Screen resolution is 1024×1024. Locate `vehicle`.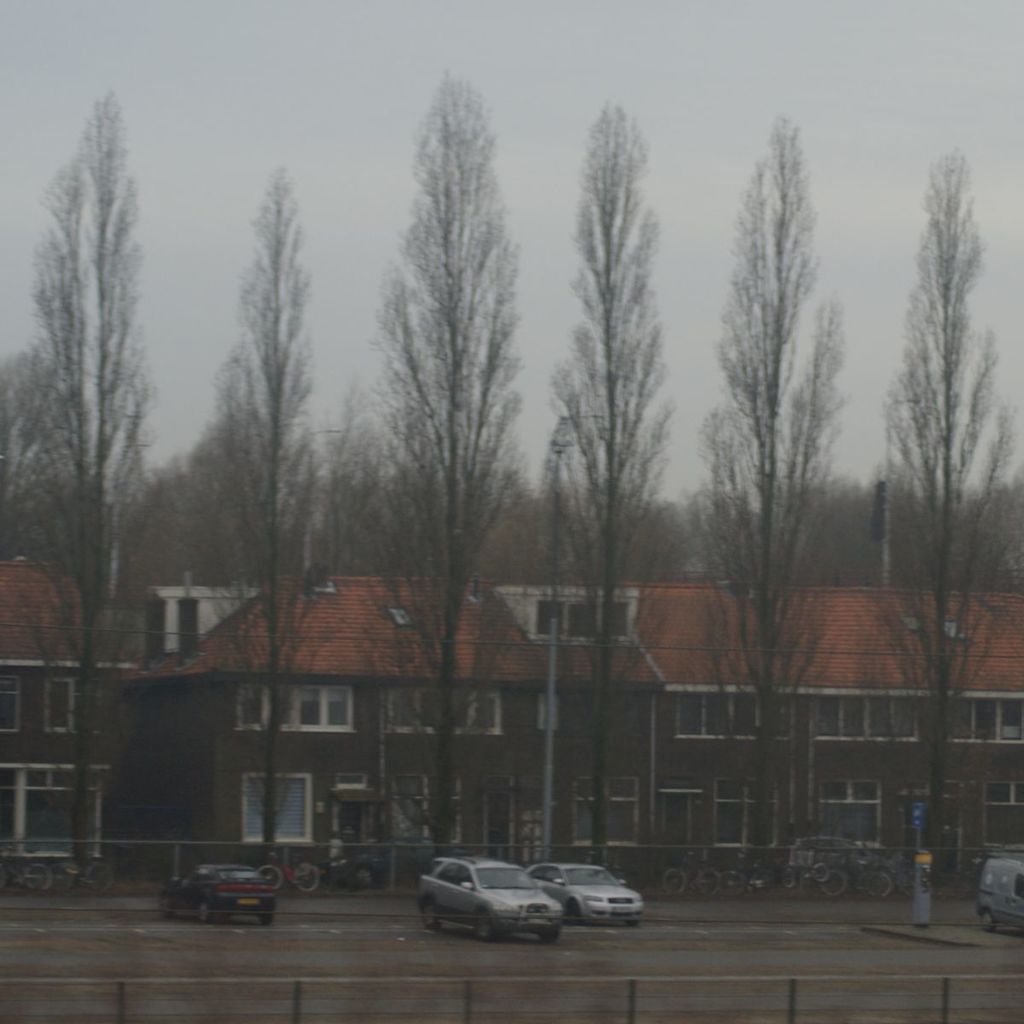
<region>416, 855, 563, 950</region>.
